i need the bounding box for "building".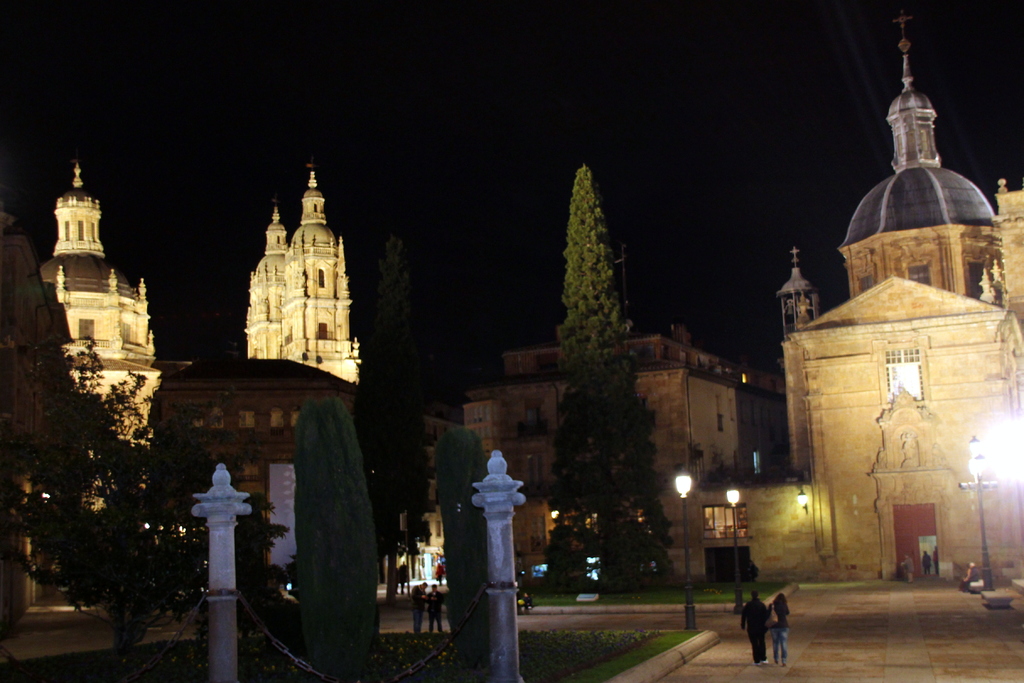
Here it is: (454, 321, 760, 588).
